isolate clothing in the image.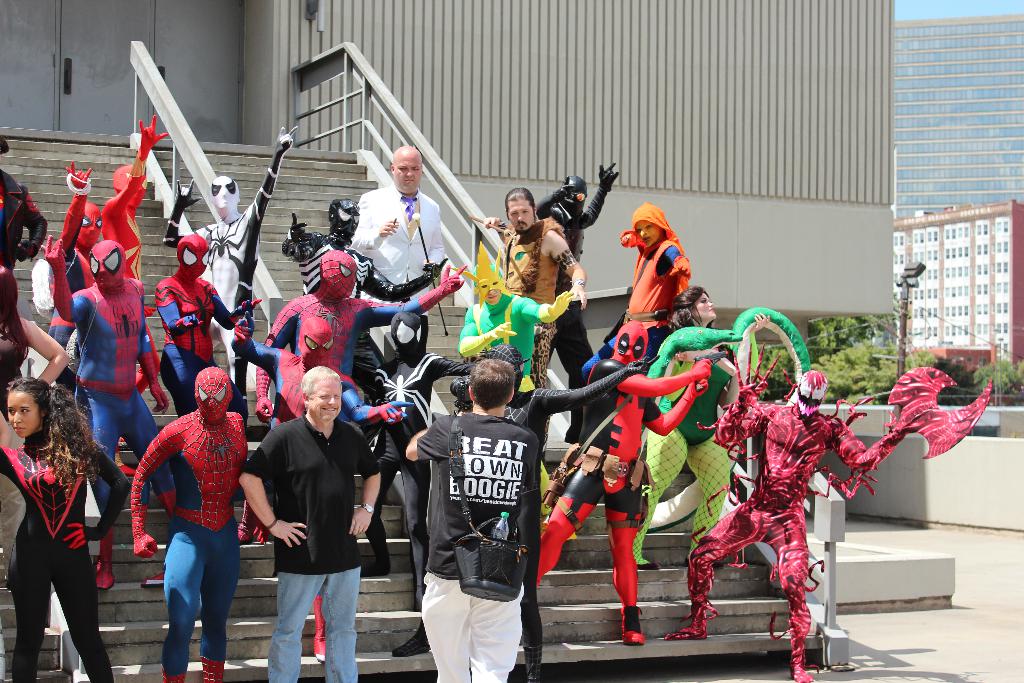
Isolated region: Rect(247, 249, 463, 428).
